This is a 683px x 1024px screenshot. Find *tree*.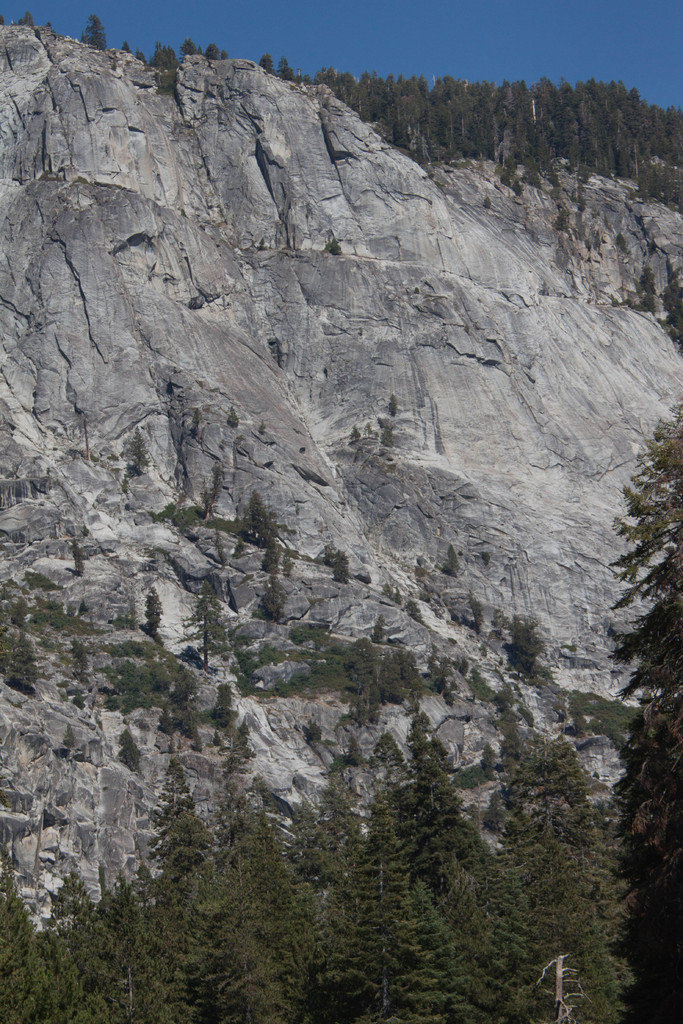
Bounding box: (248,491,283,543).
